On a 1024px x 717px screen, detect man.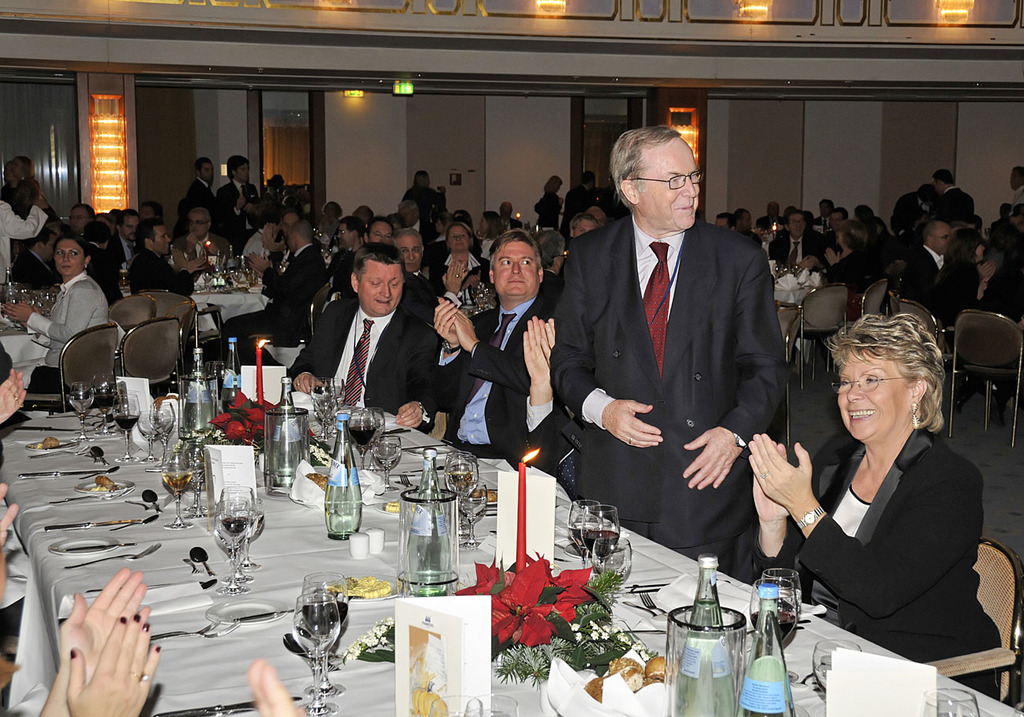
box(901, 223, 950, 313).
